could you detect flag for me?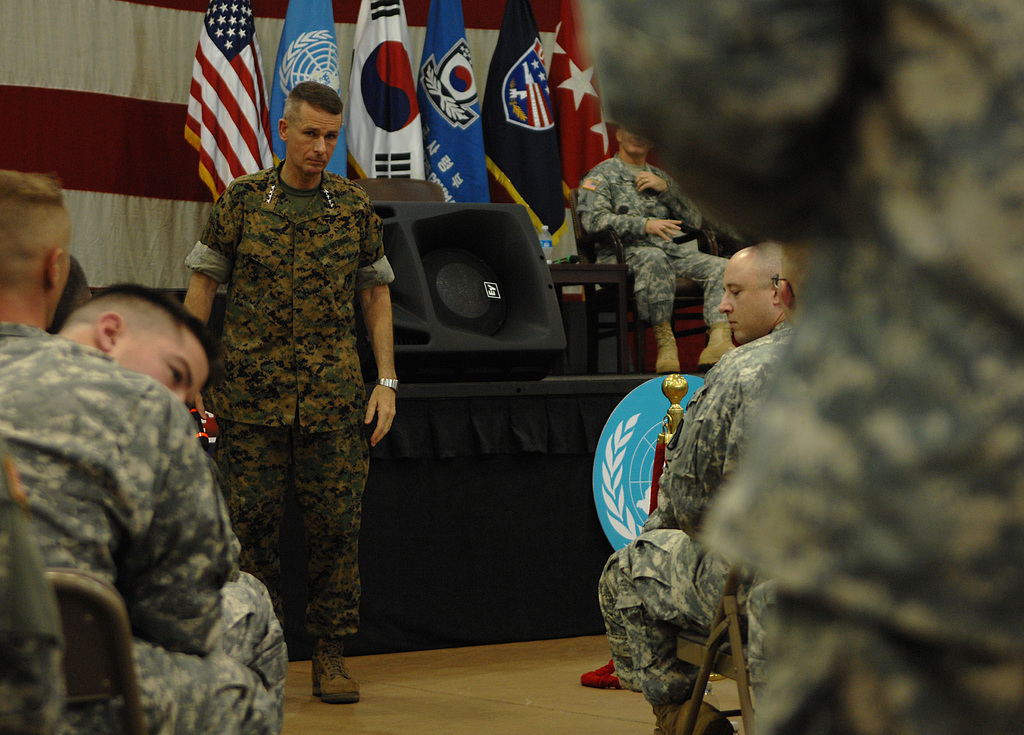
Detection result: box=[482, 0, 561, 255].
